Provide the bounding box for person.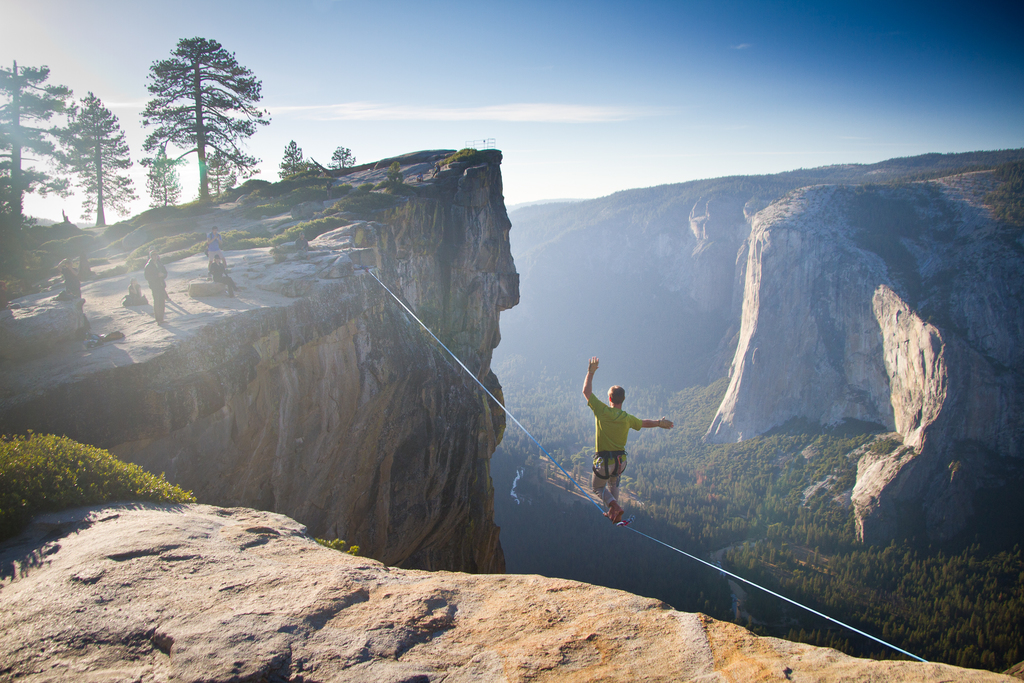
crop(586, 363, 660, 531).
